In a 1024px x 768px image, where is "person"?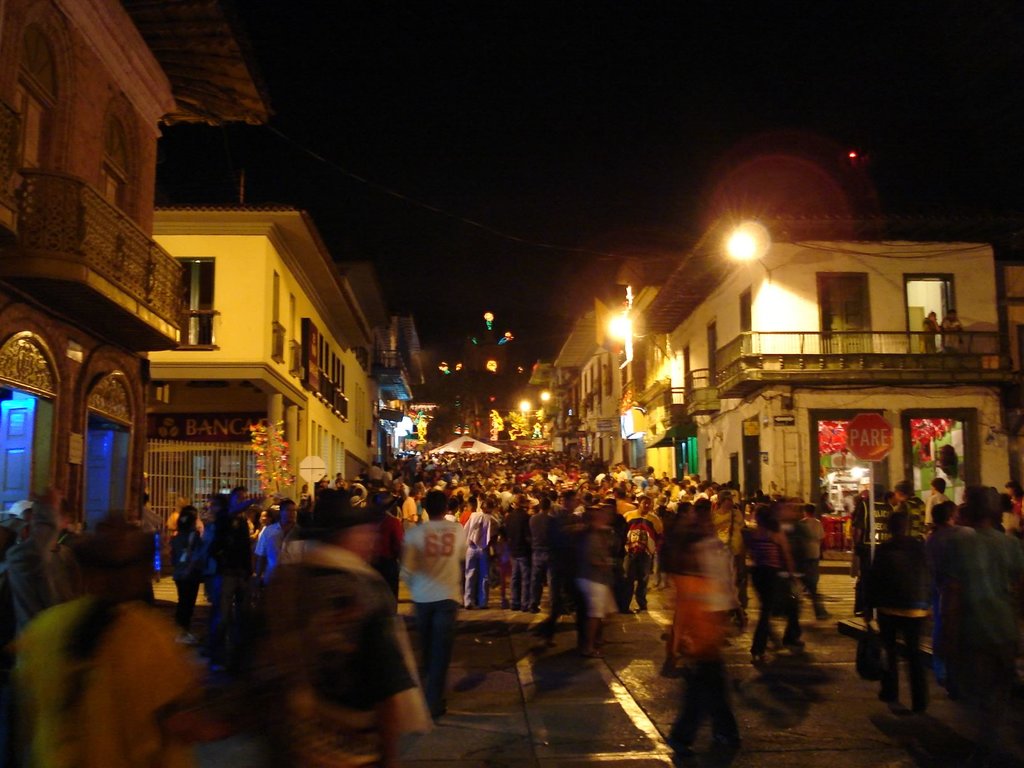
(791,497,827,621).
